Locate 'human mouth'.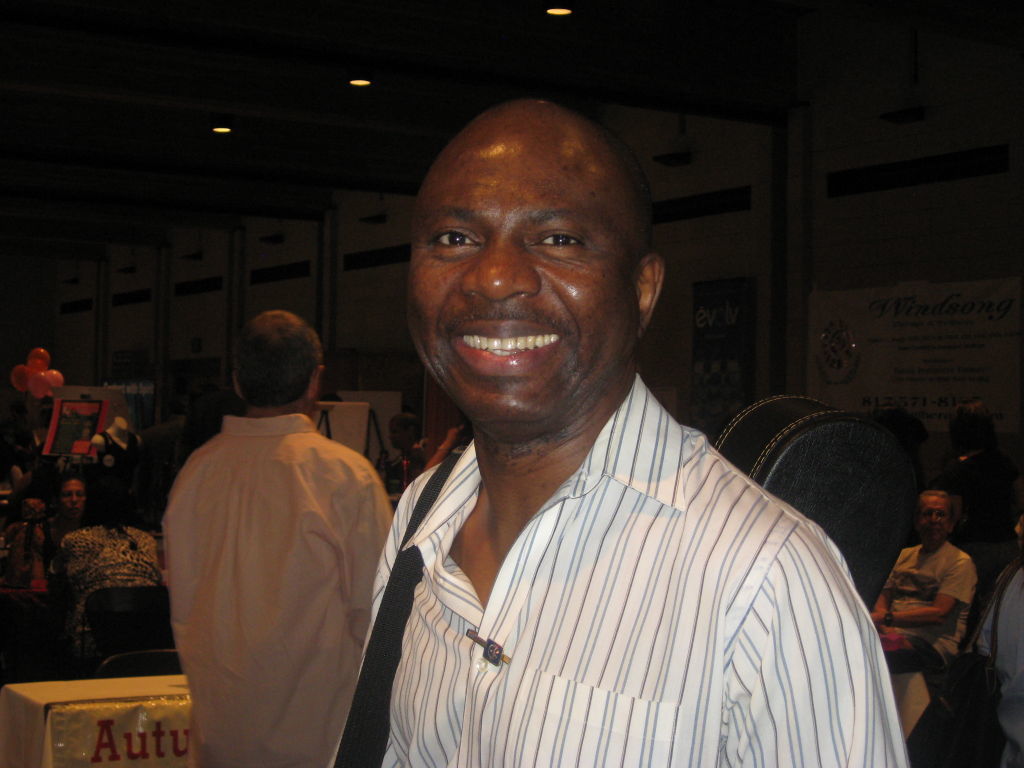
Bounding box: detection(449, 312, 559, 375).
